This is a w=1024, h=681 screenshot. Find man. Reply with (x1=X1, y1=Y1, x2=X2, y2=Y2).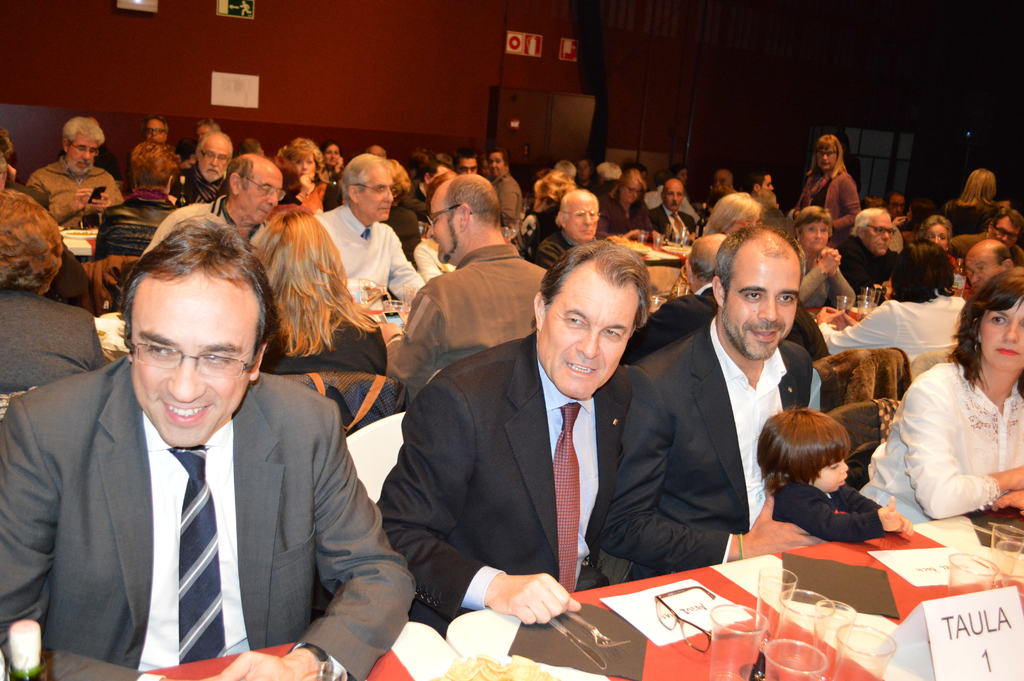
(x1=641, y1=177, x2=692, y2=243).
